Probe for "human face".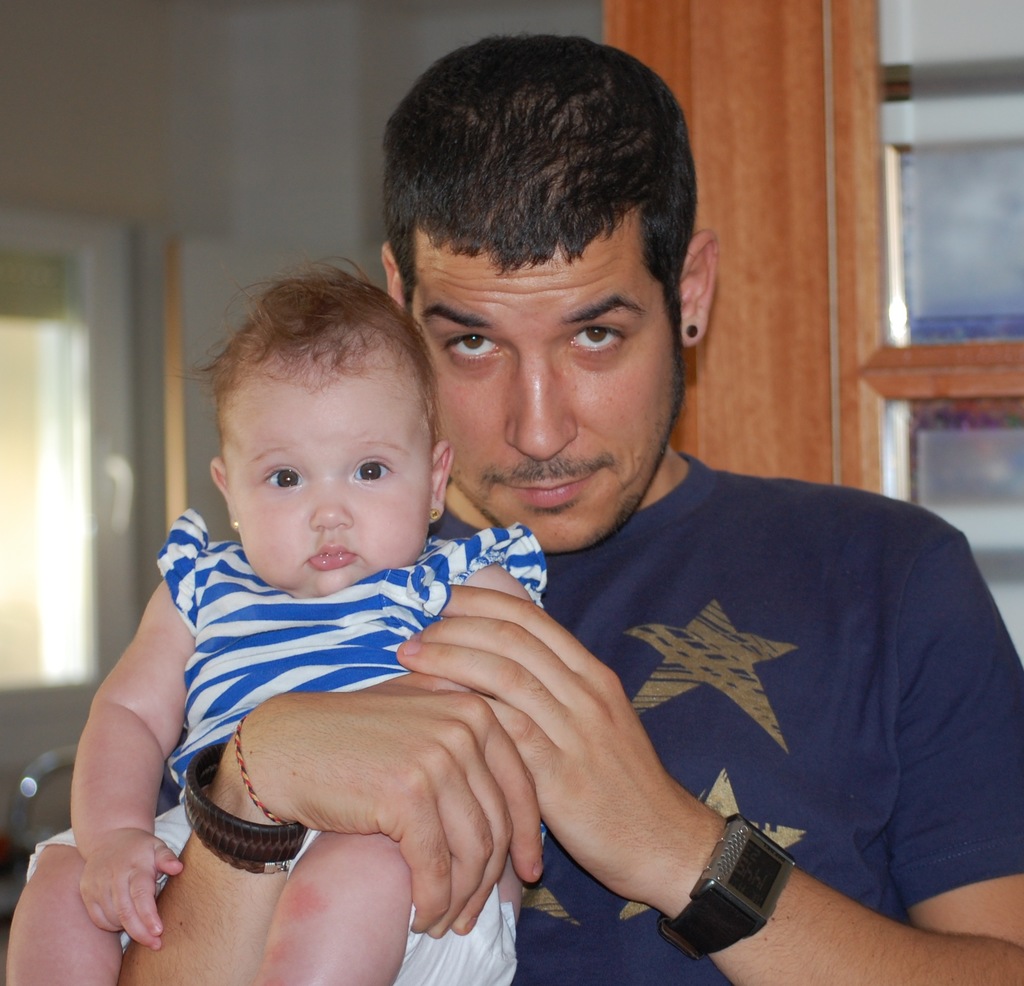
Probe result: 227:358:433:601.
